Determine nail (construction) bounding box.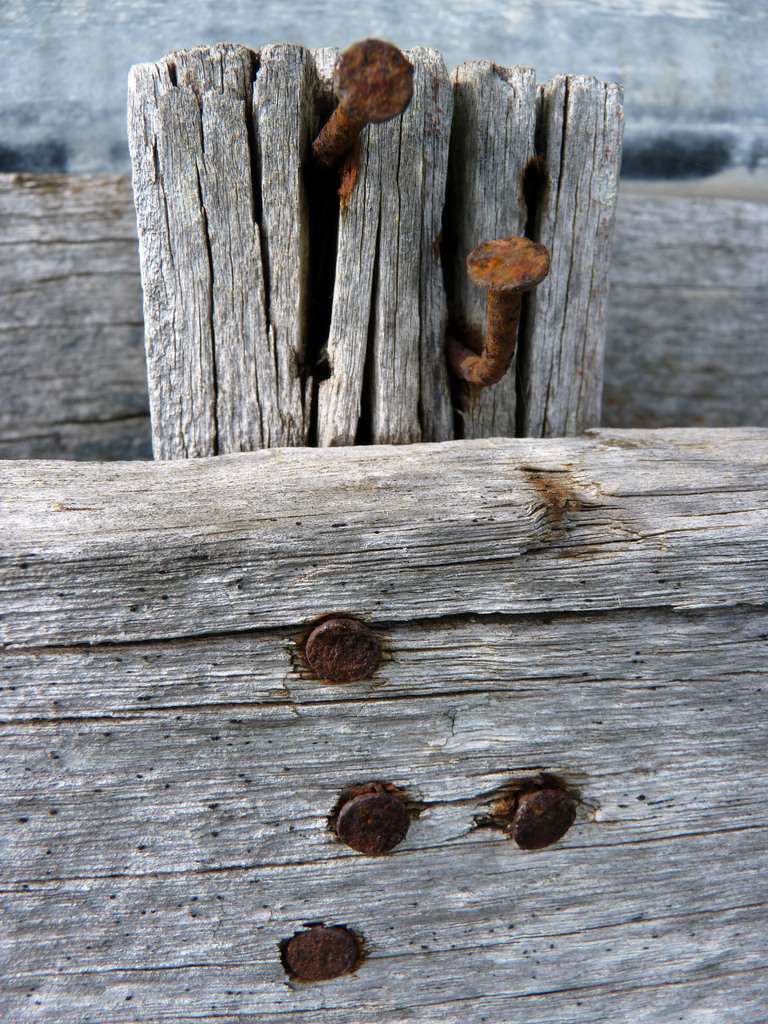
Determined: pyautogui.locateOnScreen(298, 613, 380, 688).
